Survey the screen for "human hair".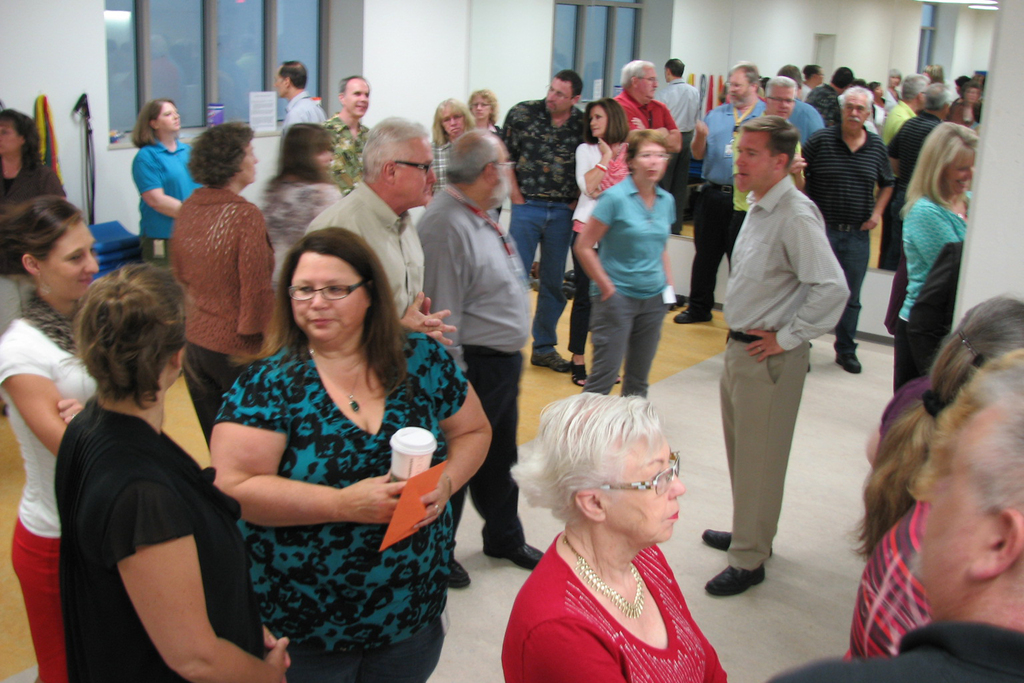
Survey found: [x1=6, y1=193, x2=95, y2=279].
